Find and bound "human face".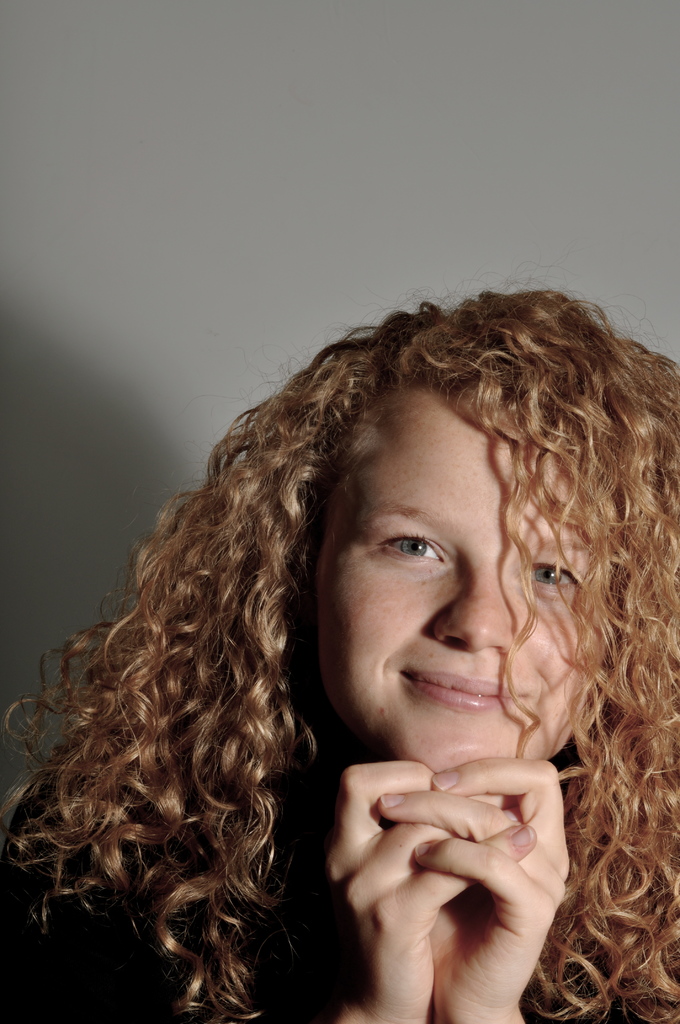
Bound: box=[313, 387, 616, 772].
